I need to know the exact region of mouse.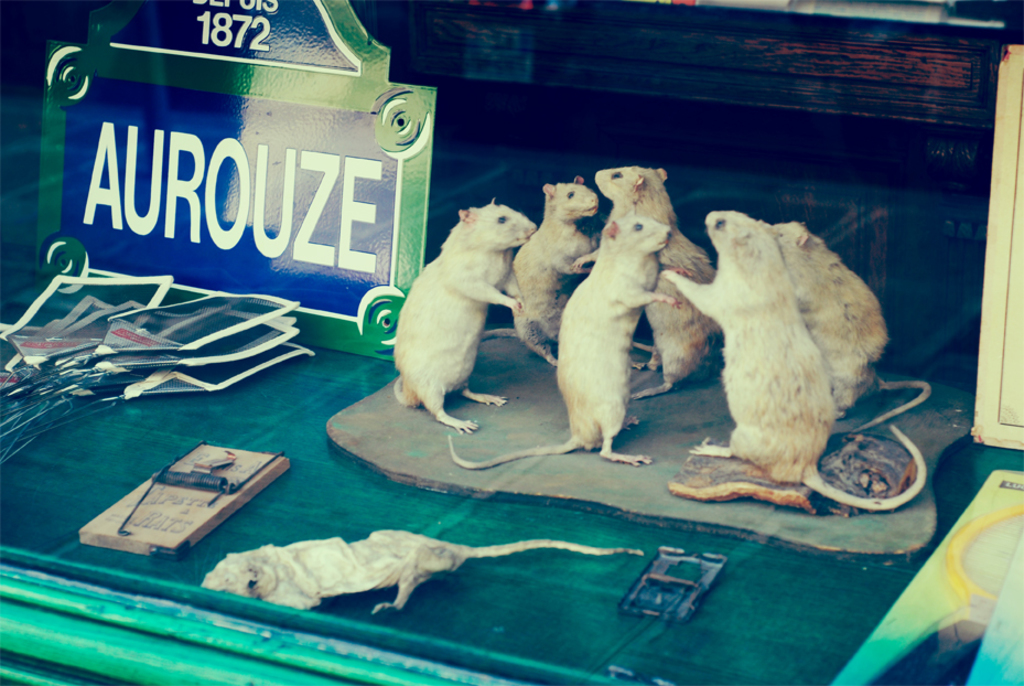
Region: x1=443 y1=214 x2=694 y2=470.
